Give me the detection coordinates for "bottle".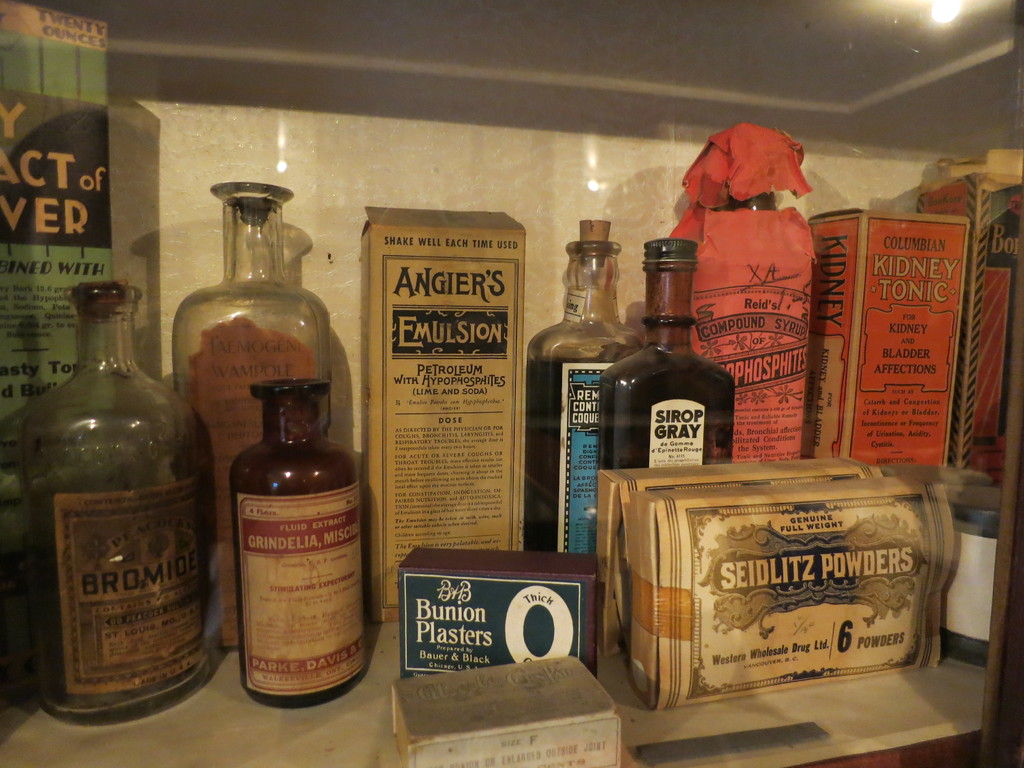
left=595, top=231, right=742, bottom=469.
